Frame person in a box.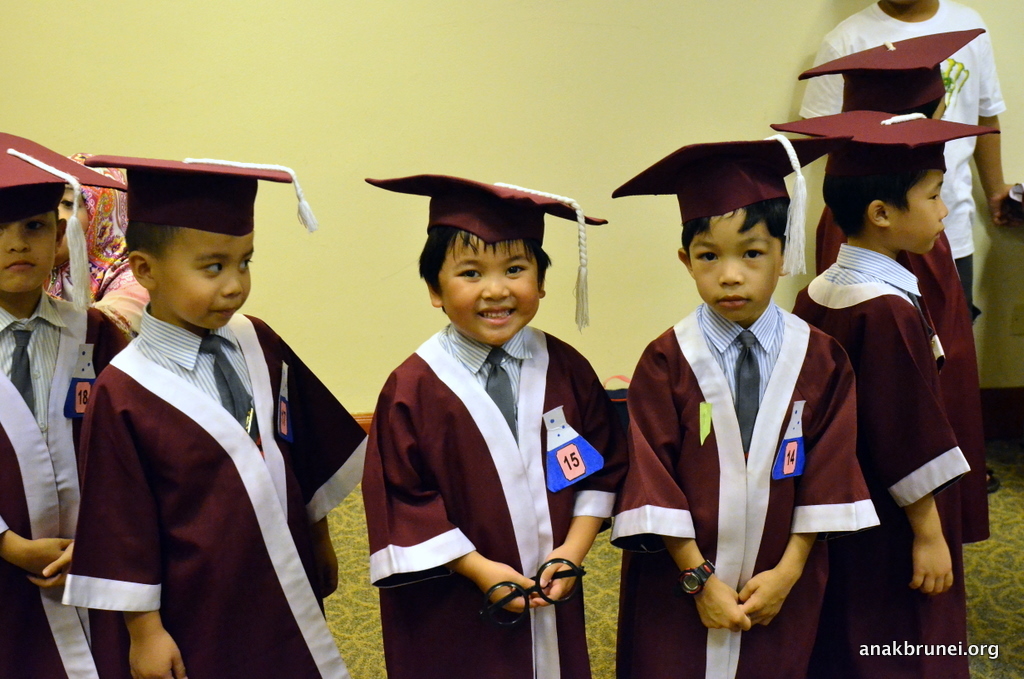
crop(593, 181, 878, 678).
